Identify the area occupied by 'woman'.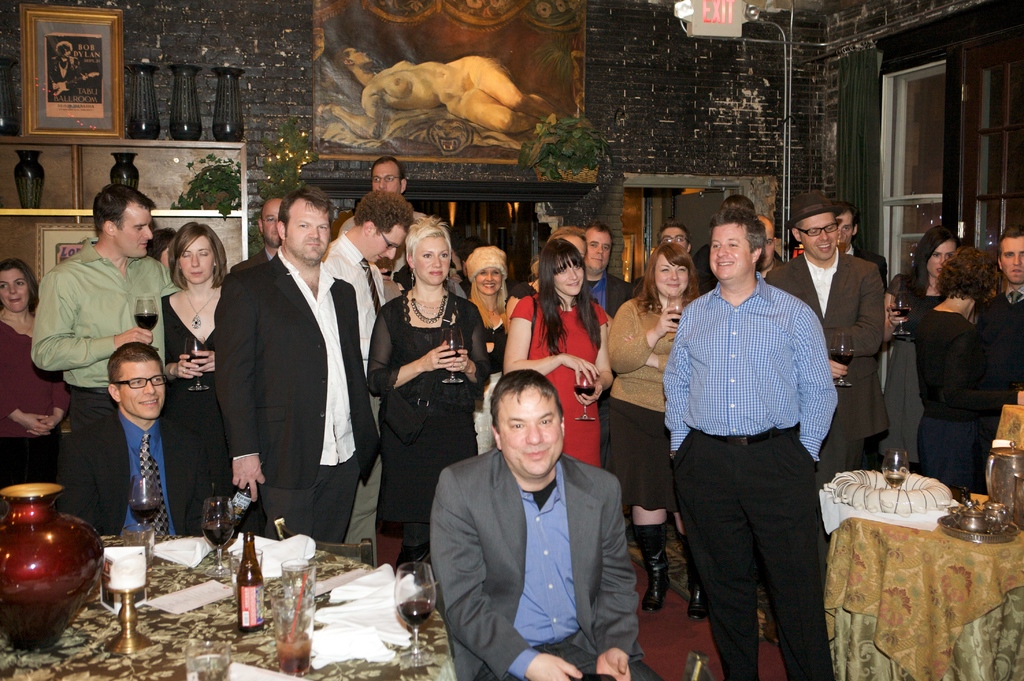
Area: detection(365, 217, 491, 578).
